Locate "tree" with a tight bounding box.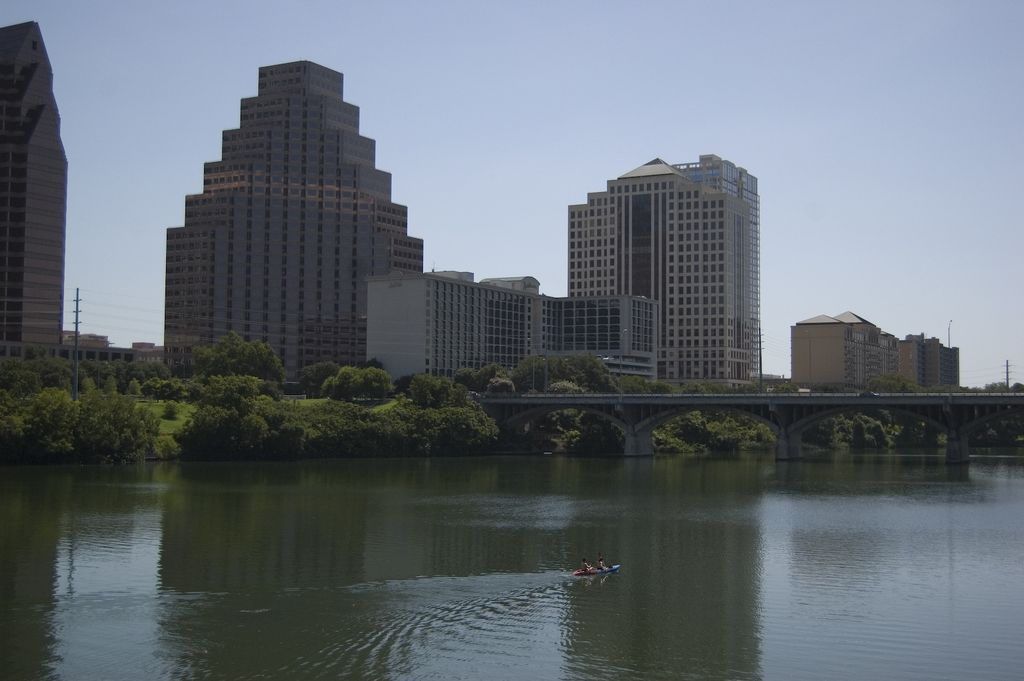
bbox=(362, 366, 384, 400).
